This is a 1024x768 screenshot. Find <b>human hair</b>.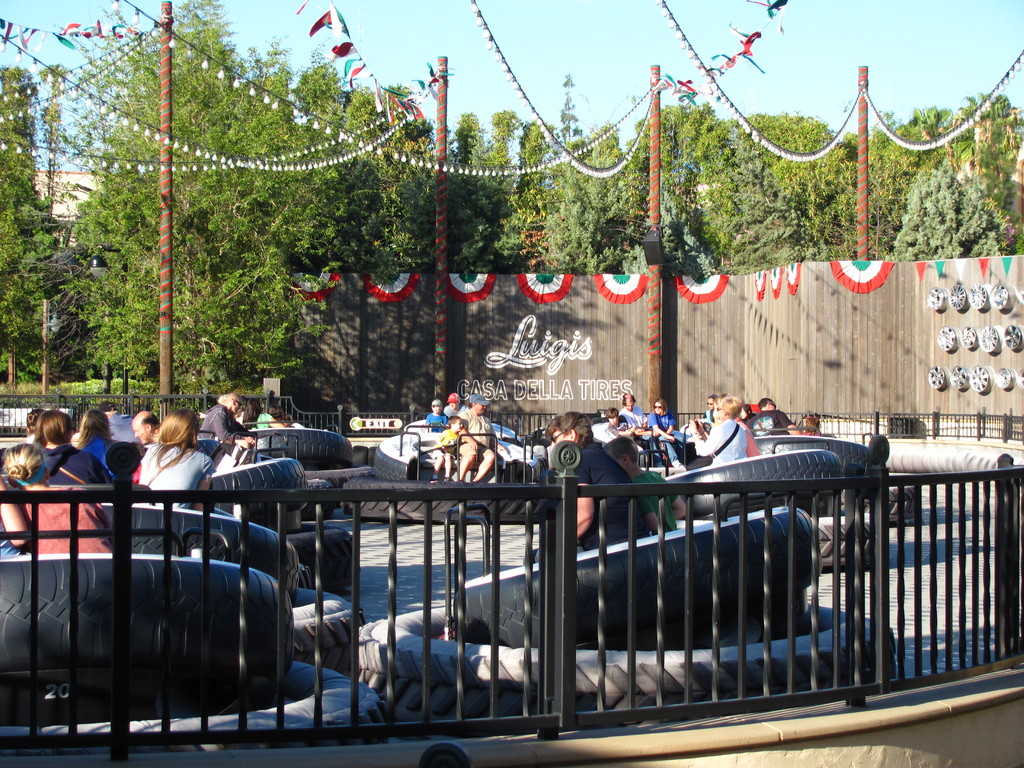
Bounding box: left=606, top=408, right=620, bottom=420.
